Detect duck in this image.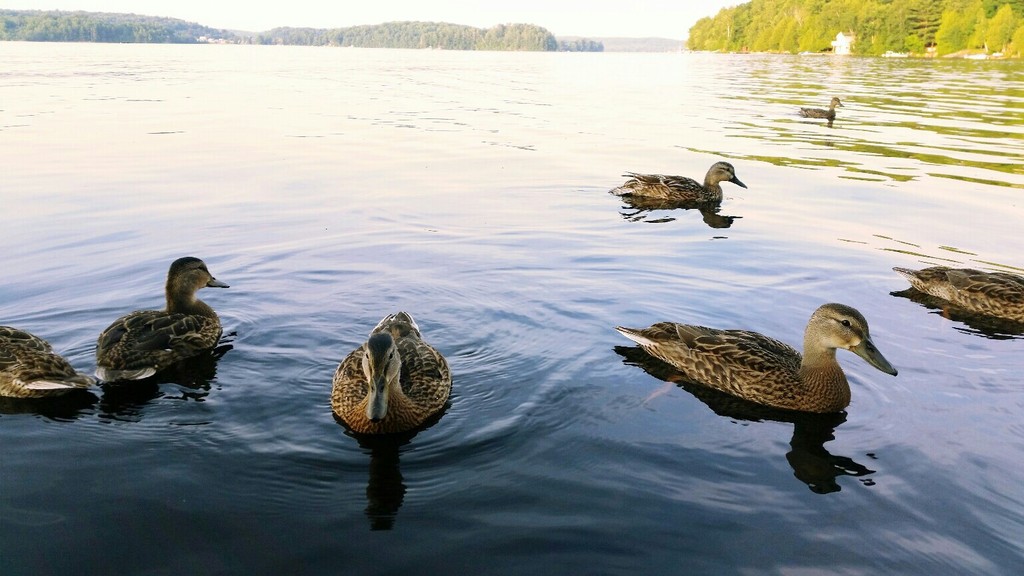
Detection: pyautogui.locateOnScreen(79, 254, 236, 380).
